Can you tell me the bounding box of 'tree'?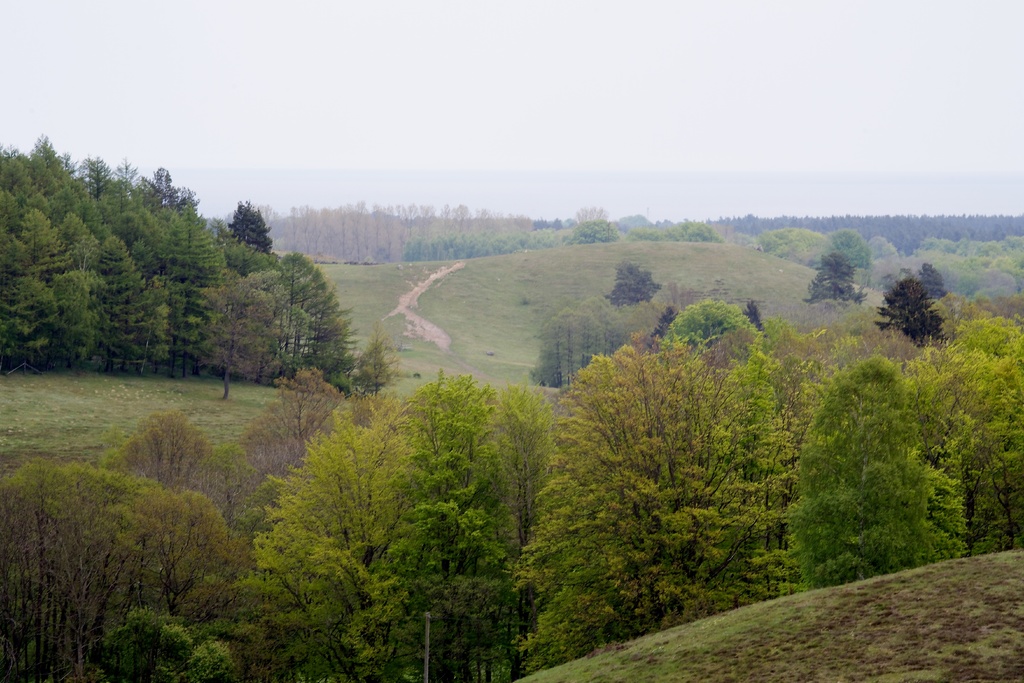
865, 233, 901, 261.
